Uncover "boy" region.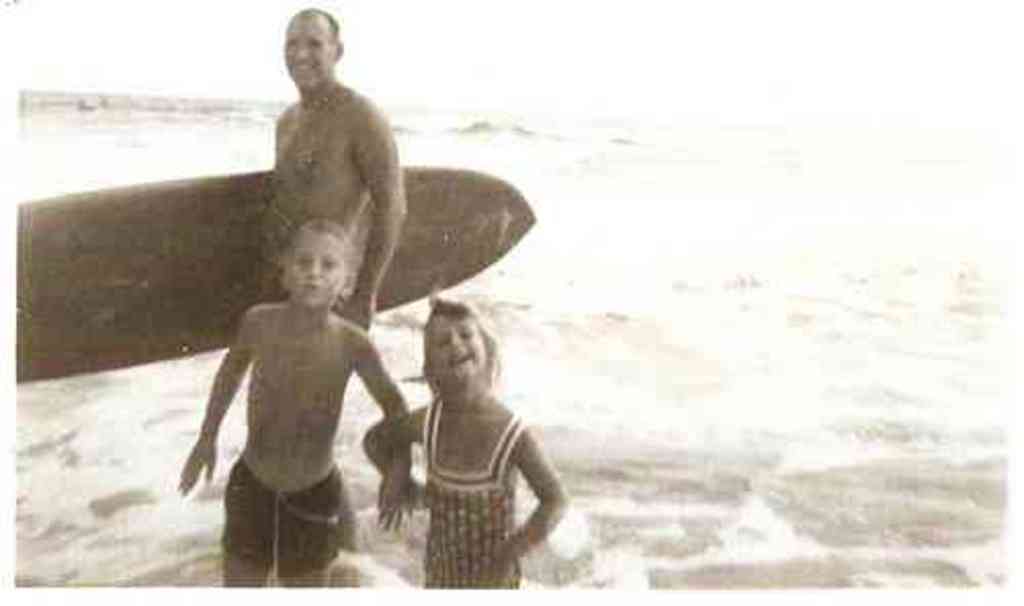
Uncovered: Rect(166, 197, 420, 598).
